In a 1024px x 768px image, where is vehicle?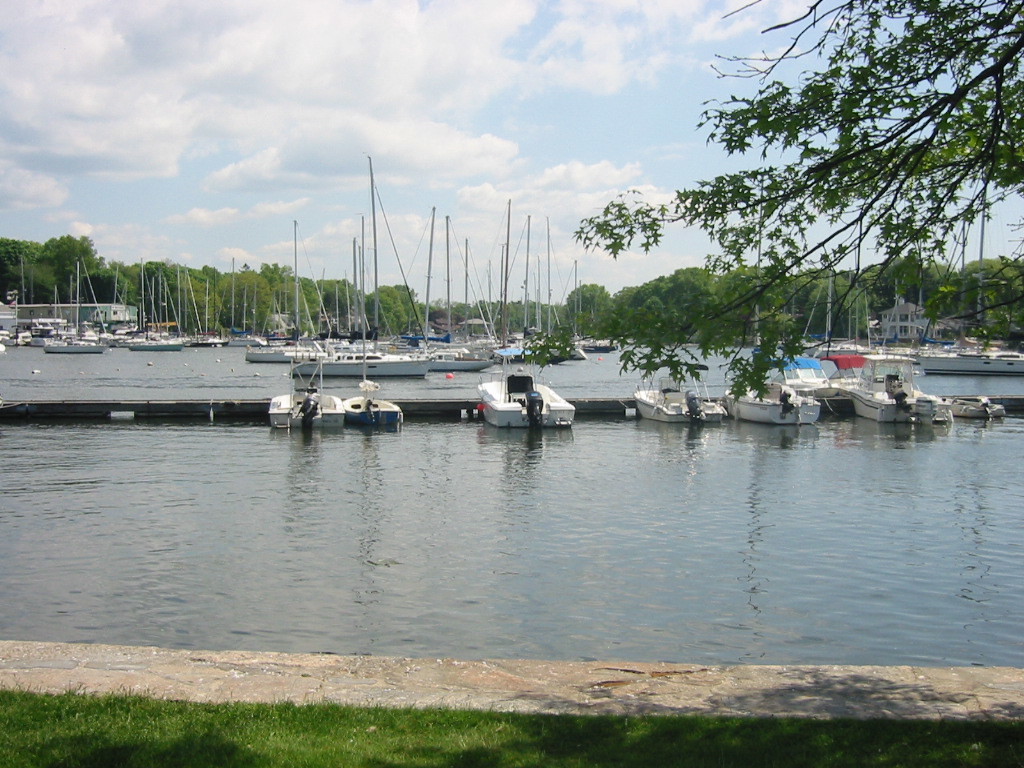
{"x1": 634, "y1": 370, "x2": 731, "y2": 423}.
